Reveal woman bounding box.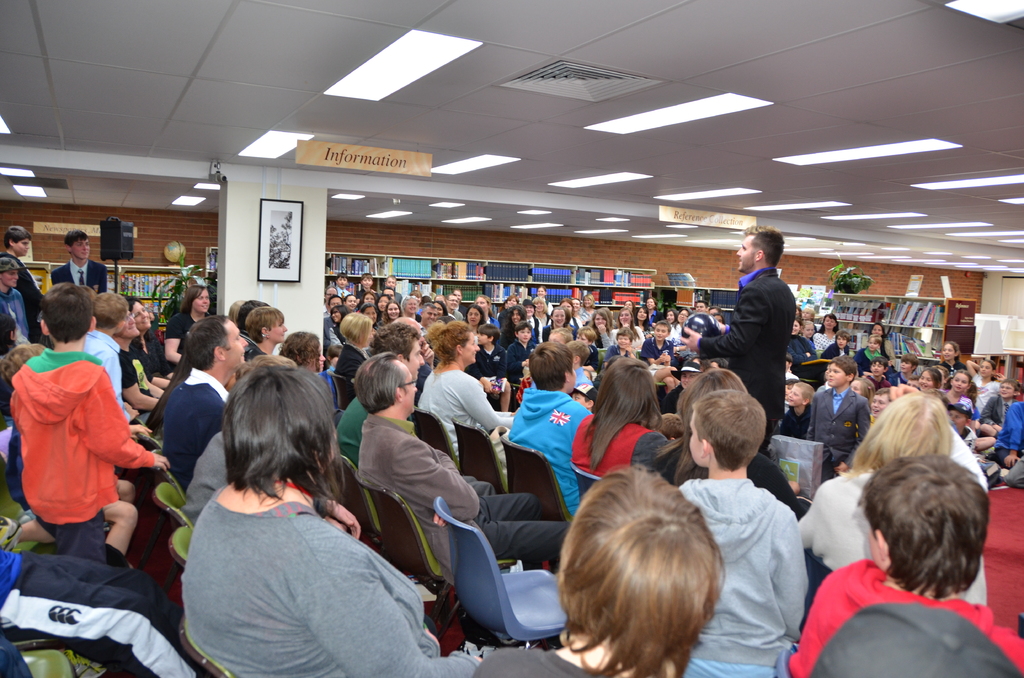
Revealed: {"left": 404, "top": 293, "right": 421, "bottom": 322}.
